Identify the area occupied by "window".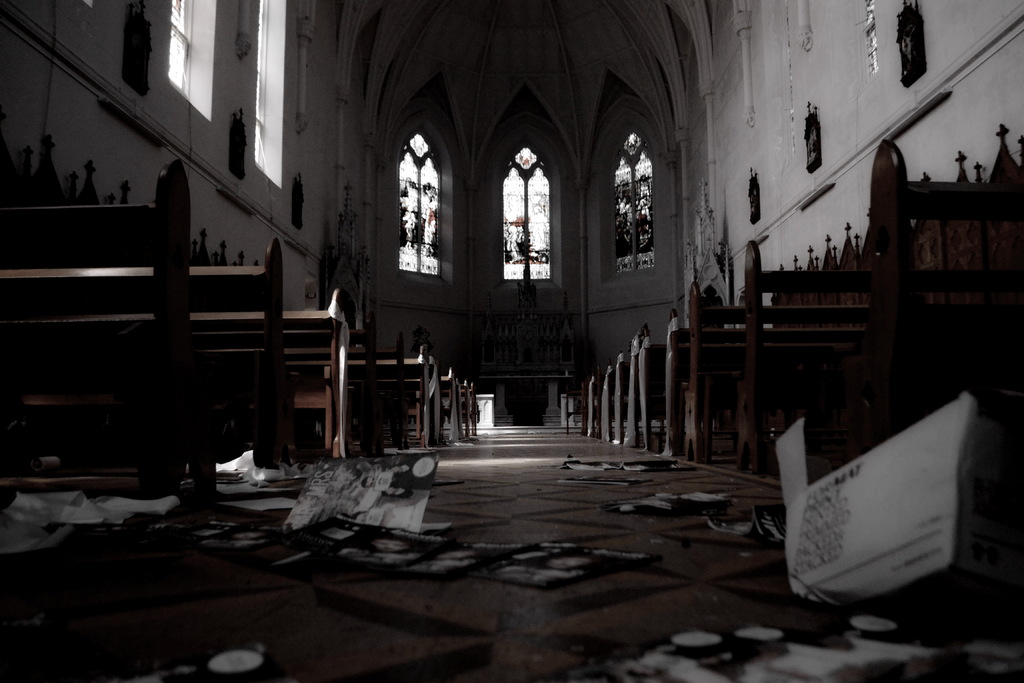
Area: BBox(612, 131, 661, 274).
